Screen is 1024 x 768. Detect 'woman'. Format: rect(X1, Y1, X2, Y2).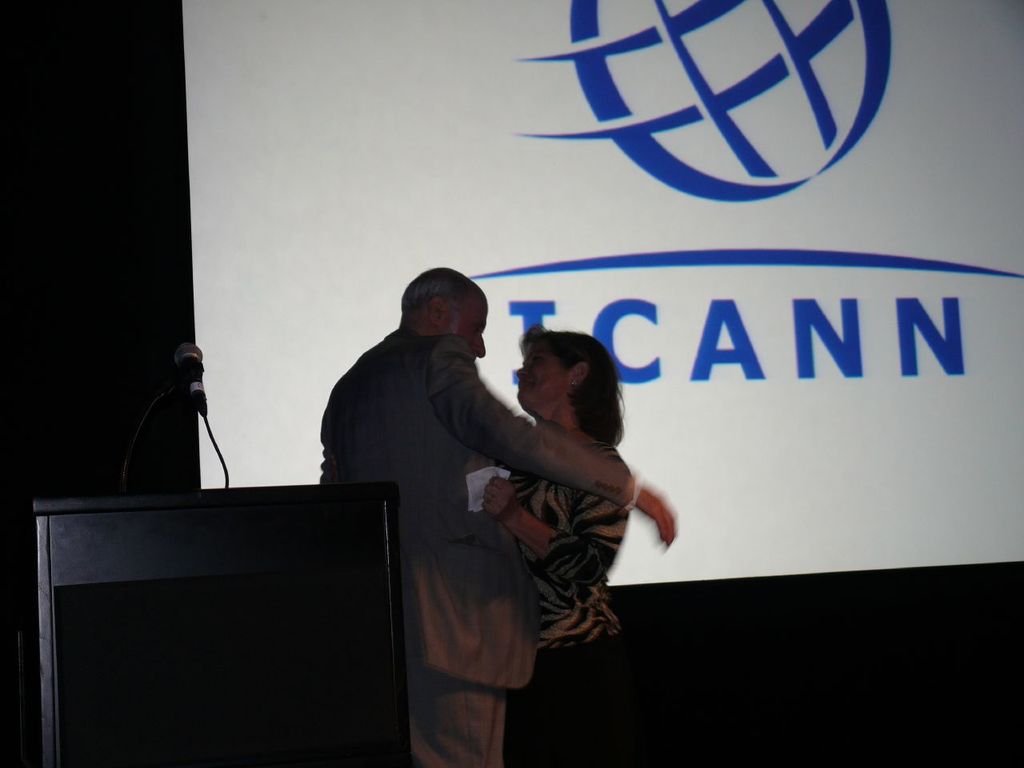
rect(484, 327, 667, 683).
